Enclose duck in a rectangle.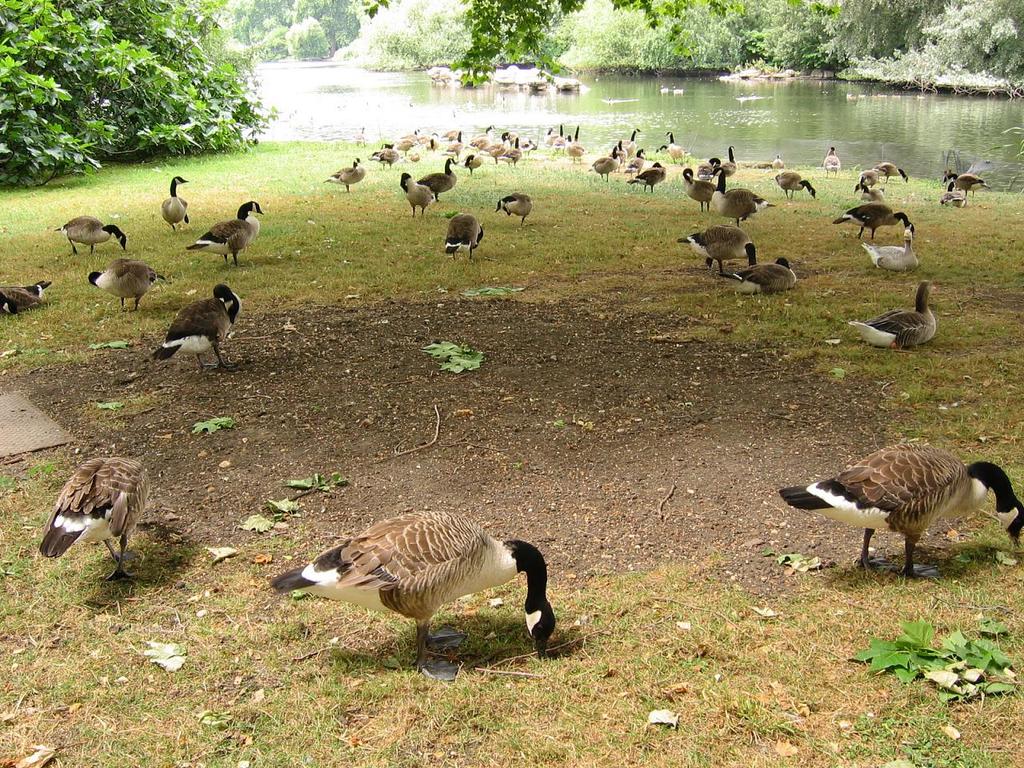
163 171 189 231.
